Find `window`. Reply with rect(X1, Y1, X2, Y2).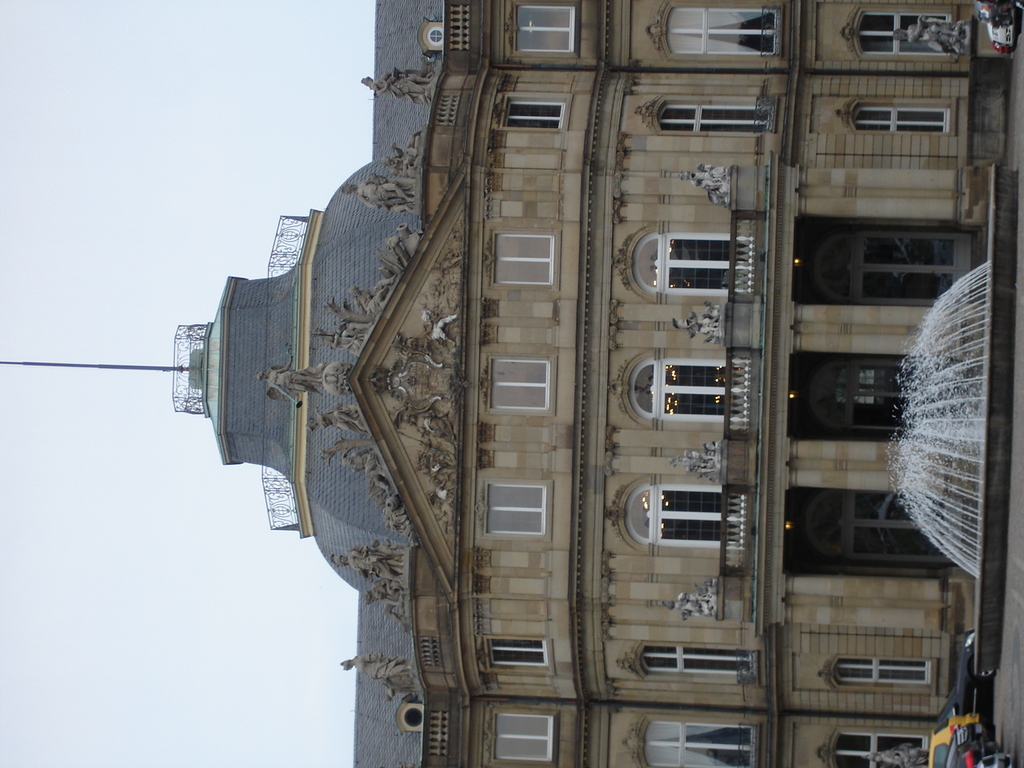
rect(624, 482, 748, 550).
